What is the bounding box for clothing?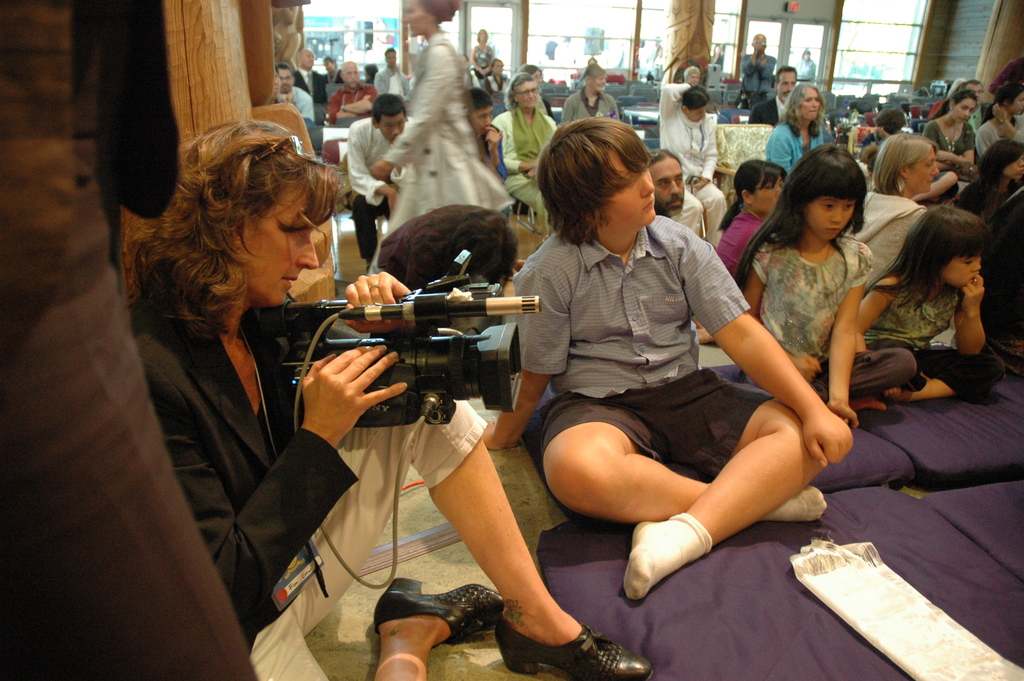
bbox=[739, 49, 776, 108].
